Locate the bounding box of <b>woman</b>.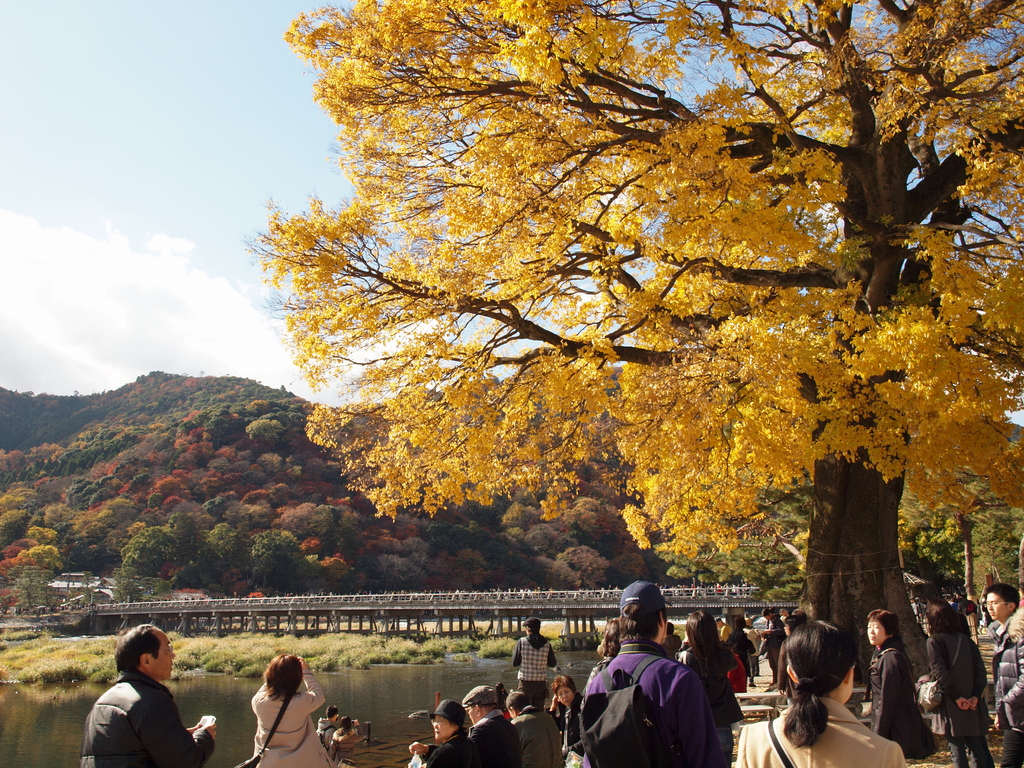
Bounding box: 256,659,330,767.
